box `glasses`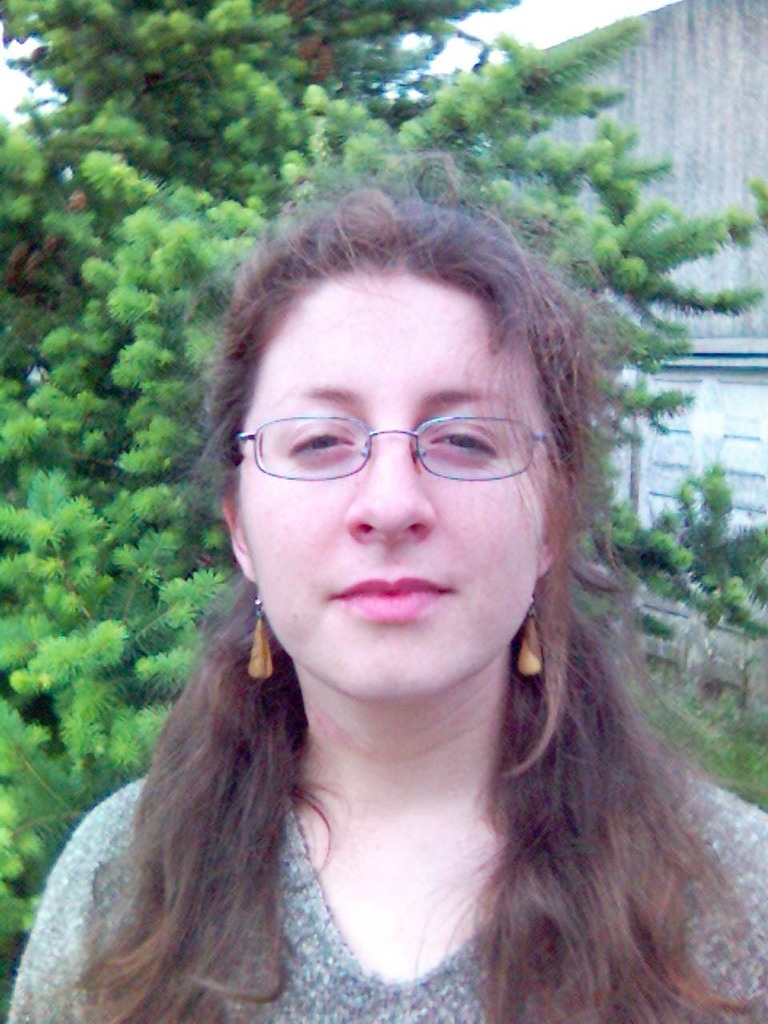
214:408:570:479
